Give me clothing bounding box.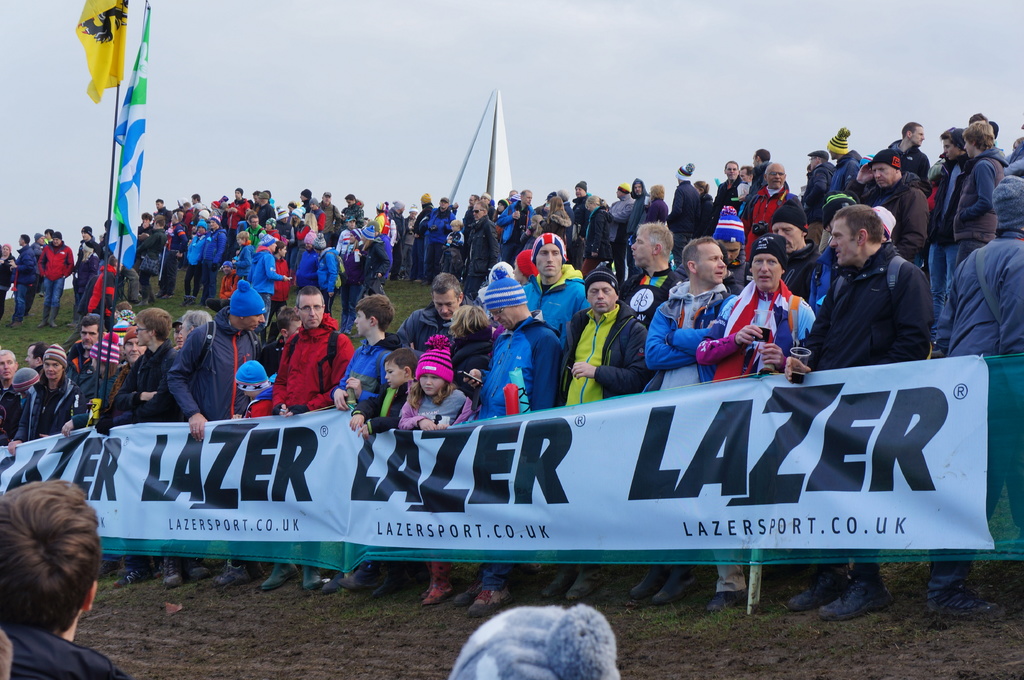
rect(479, 256, 571, 419).
